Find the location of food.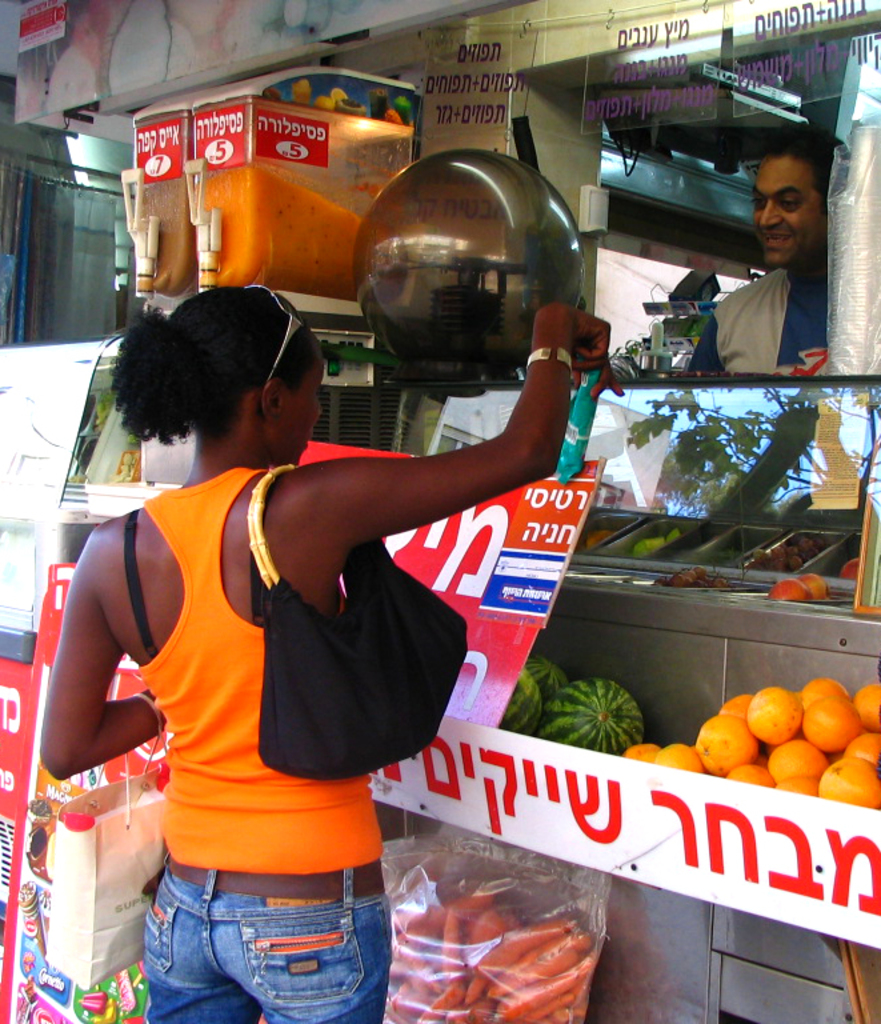
Location: (768,573,828,601).
